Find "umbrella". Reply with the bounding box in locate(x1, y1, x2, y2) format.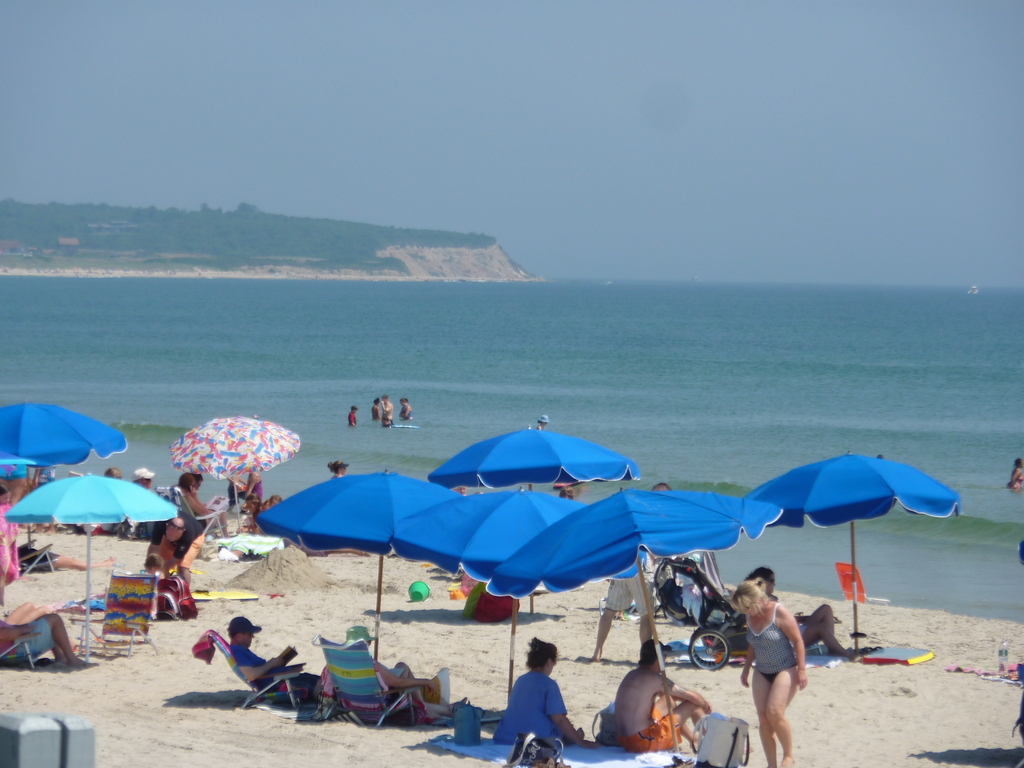
locate(432, 428, 639, 492).
